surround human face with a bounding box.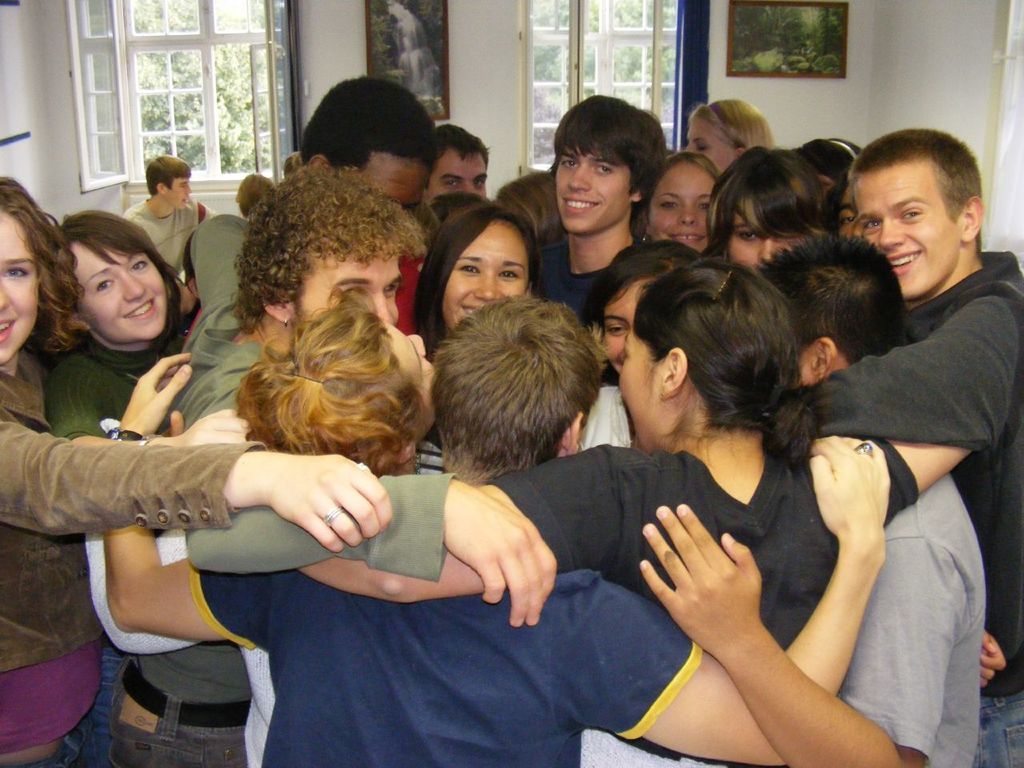
(552,146,624,230).
